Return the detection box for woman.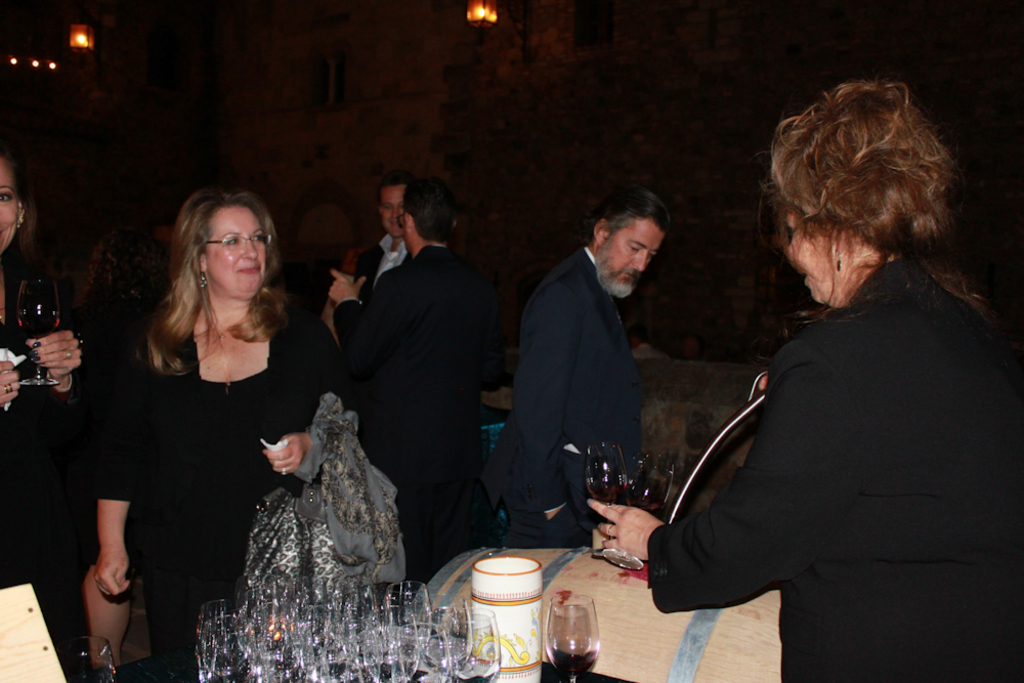
(x1=0, y1=148, x2=93, y2=659).
